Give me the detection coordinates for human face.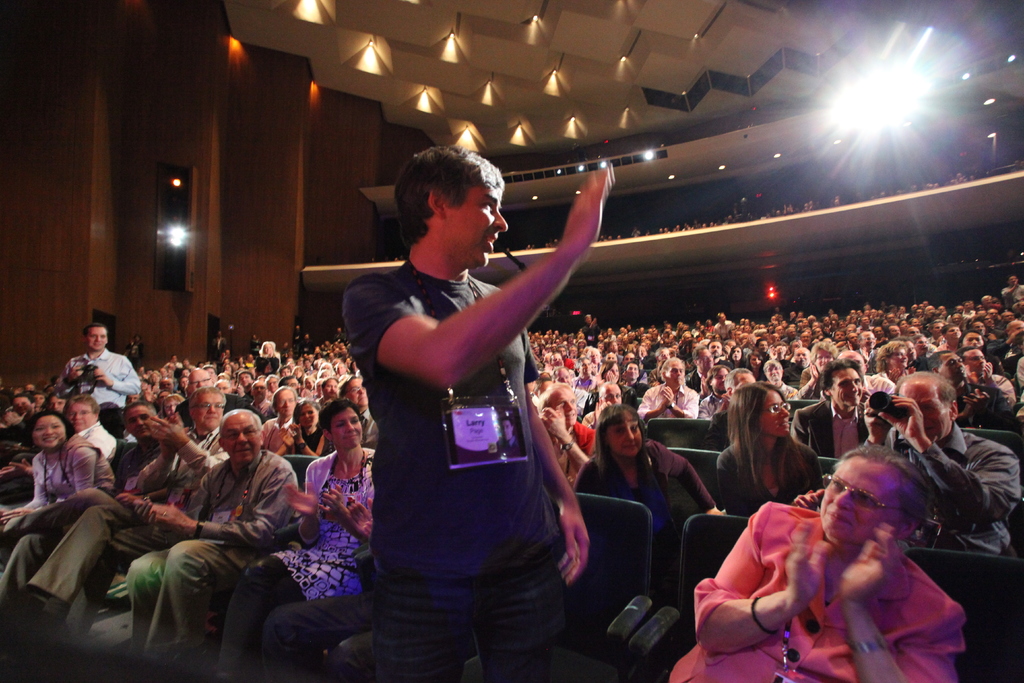
(832,370,863,407).
